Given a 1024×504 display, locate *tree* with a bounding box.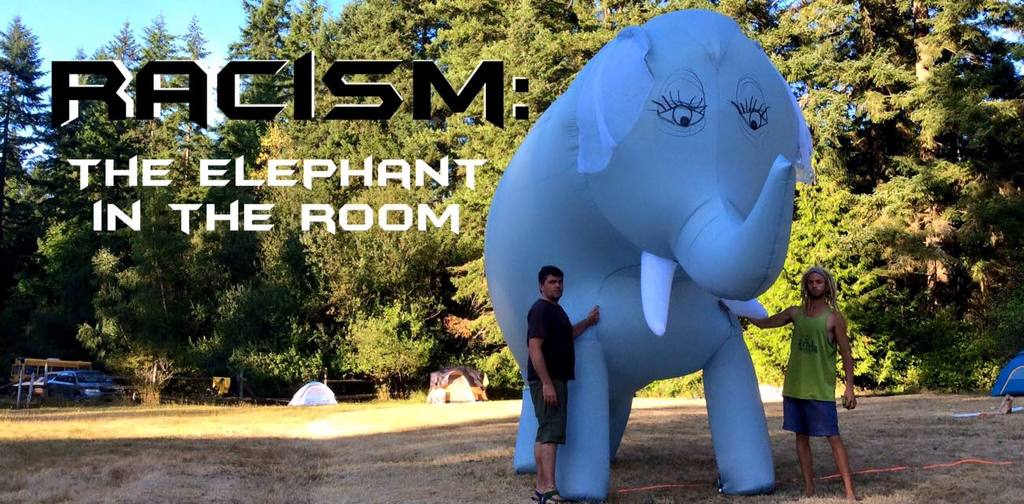
Located: <bbox>0, 14, 92, 198</bbox>.
